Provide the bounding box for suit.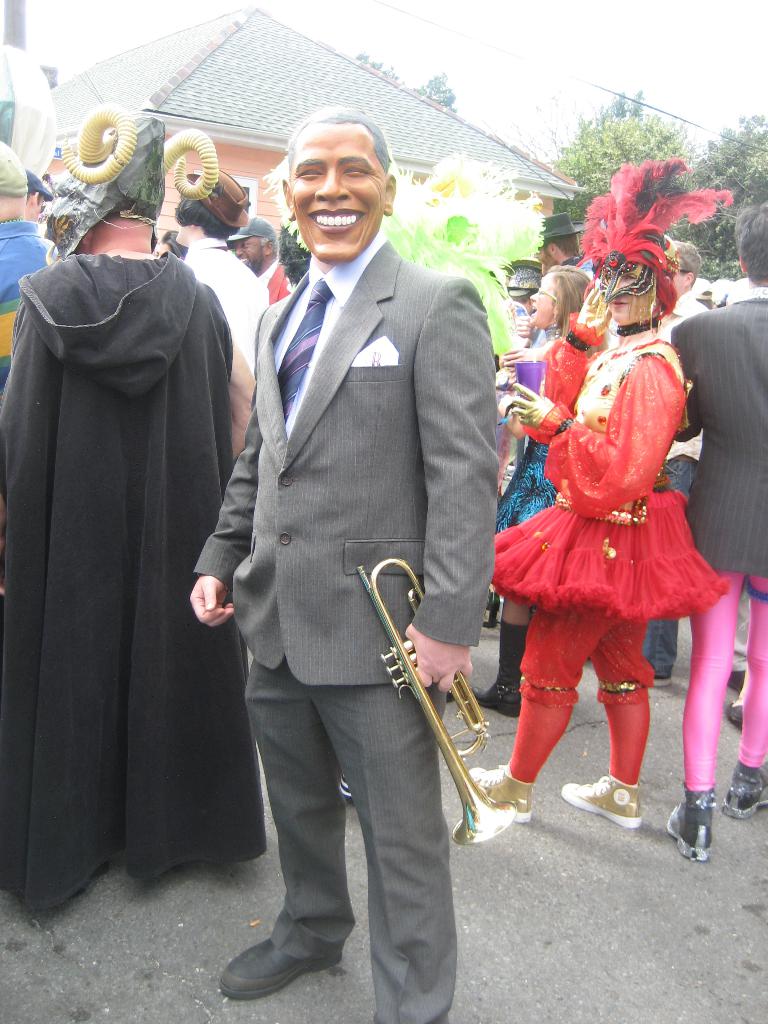
[x1=203, y1=106, x2=501, y2=1000].
